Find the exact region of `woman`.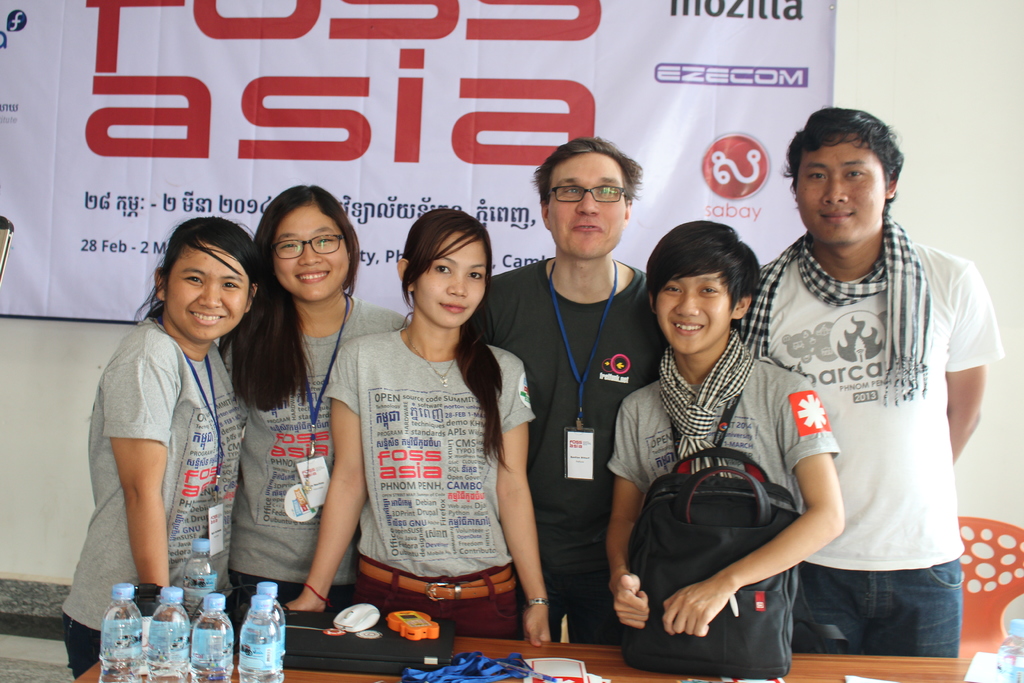
Exact region: select_region(285, 208, 553, 646).
